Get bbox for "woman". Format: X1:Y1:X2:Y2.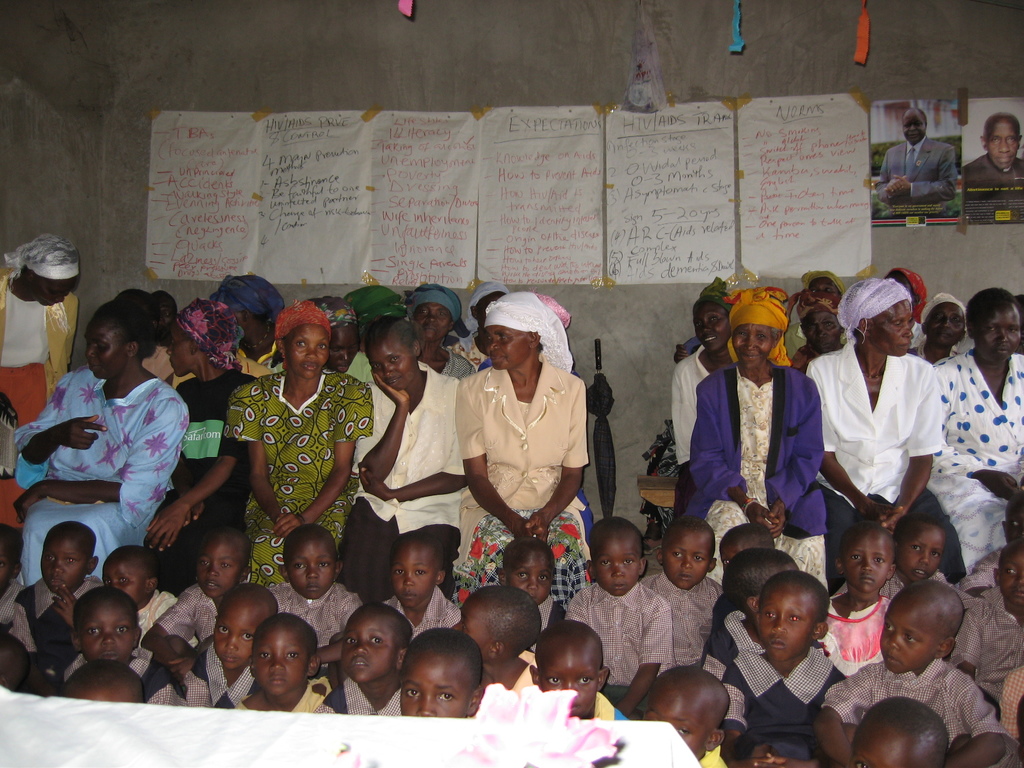
445:303:595:584.
